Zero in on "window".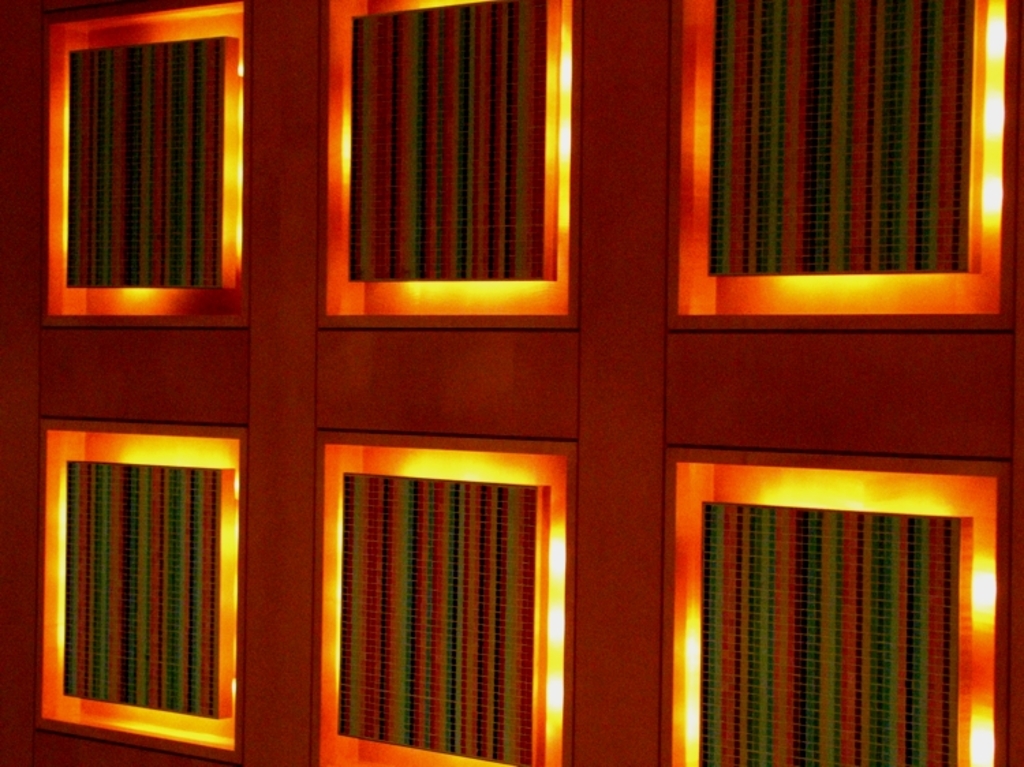
Zeroed in: (679,0,993,329).
